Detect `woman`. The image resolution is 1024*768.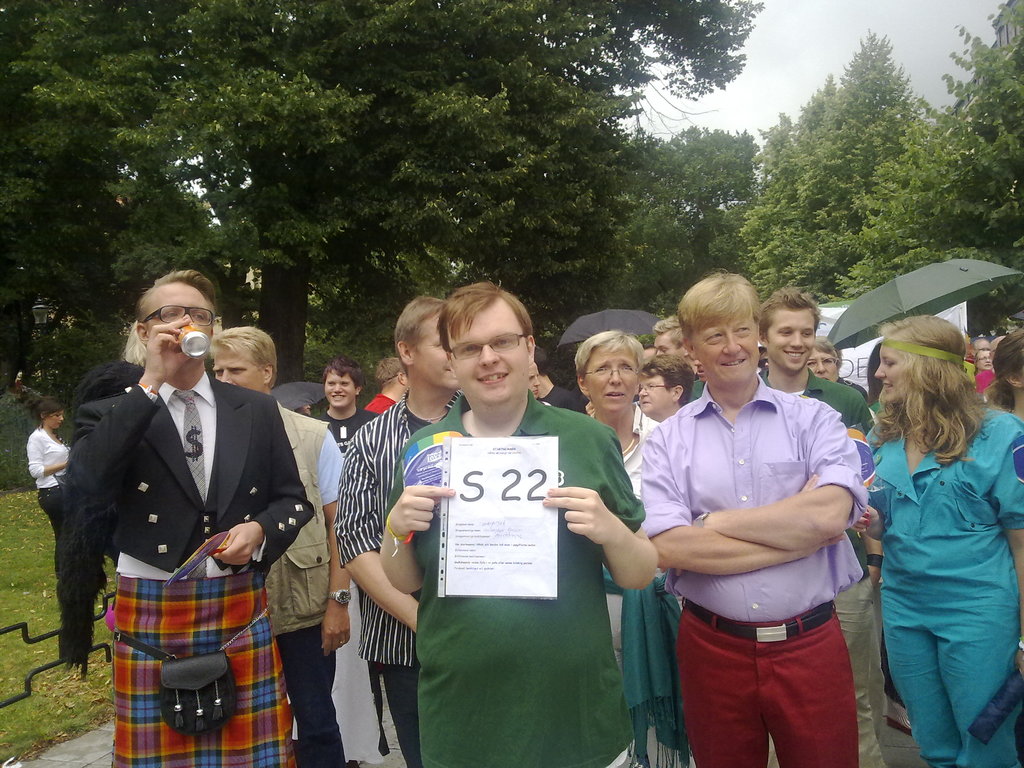
{"left": 991, "top": 335, "right": 1023, "bottom": 513}.
